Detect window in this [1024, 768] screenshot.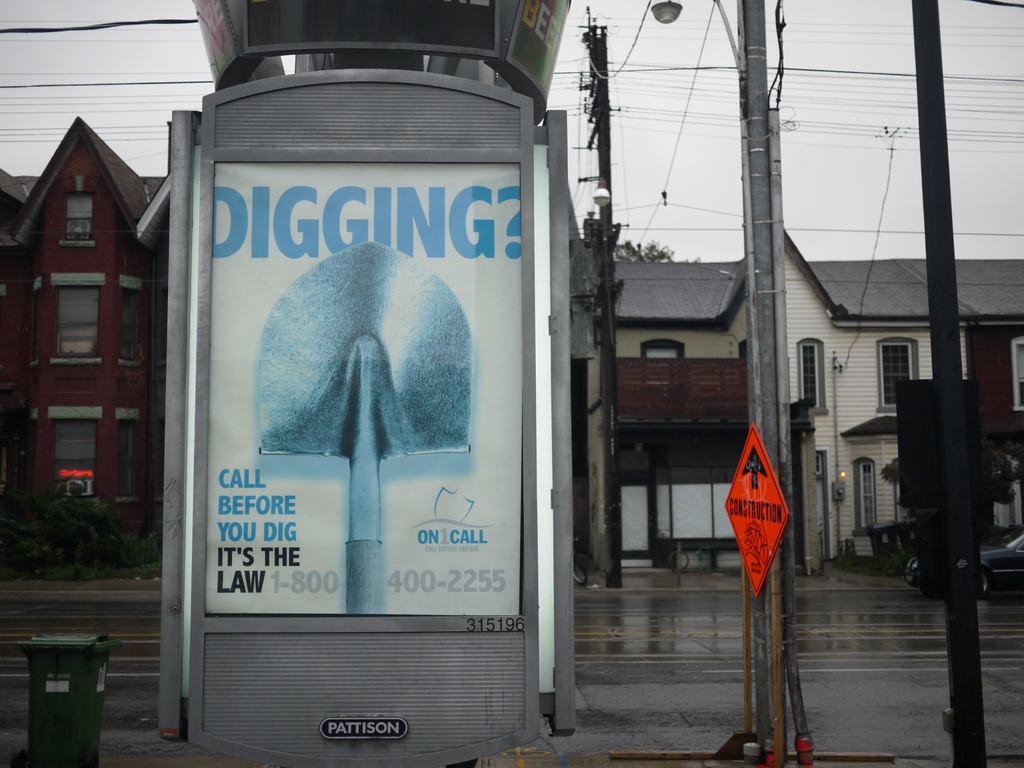
Detection: left=64, top=195, right=91, bottom=244.
